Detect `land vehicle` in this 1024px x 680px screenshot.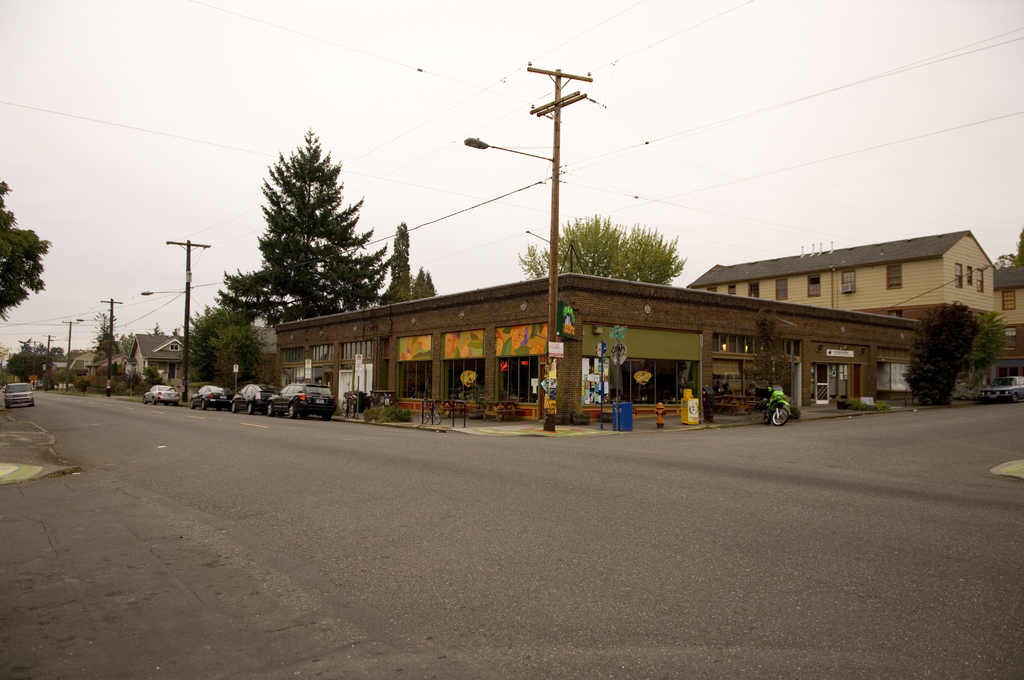
Detection: rect(3, 378, 36, 409).
